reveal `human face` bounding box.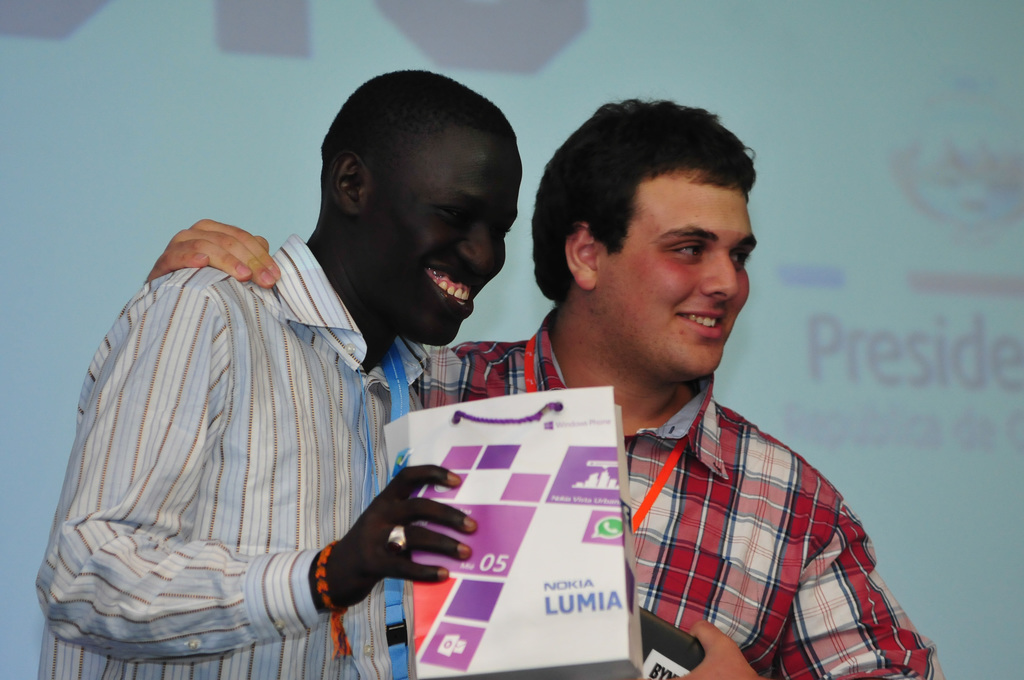
Revealed: <bbox>359, 143, 526, 344</bbox>.
